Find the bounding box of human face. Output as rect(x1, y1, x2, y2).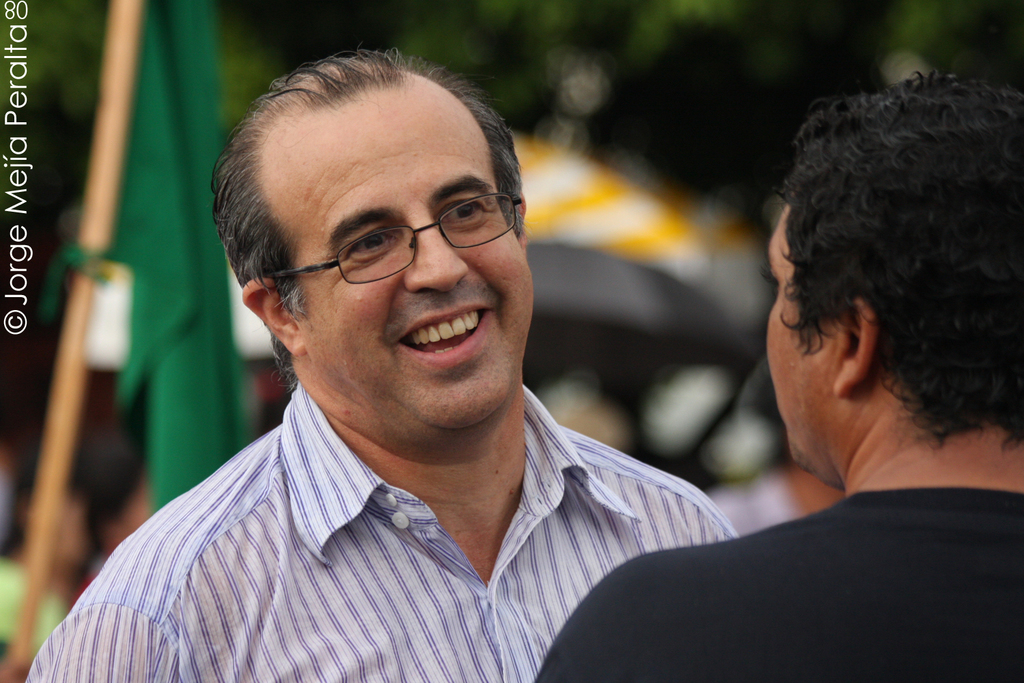
rect(260, 73, 537, 441).
